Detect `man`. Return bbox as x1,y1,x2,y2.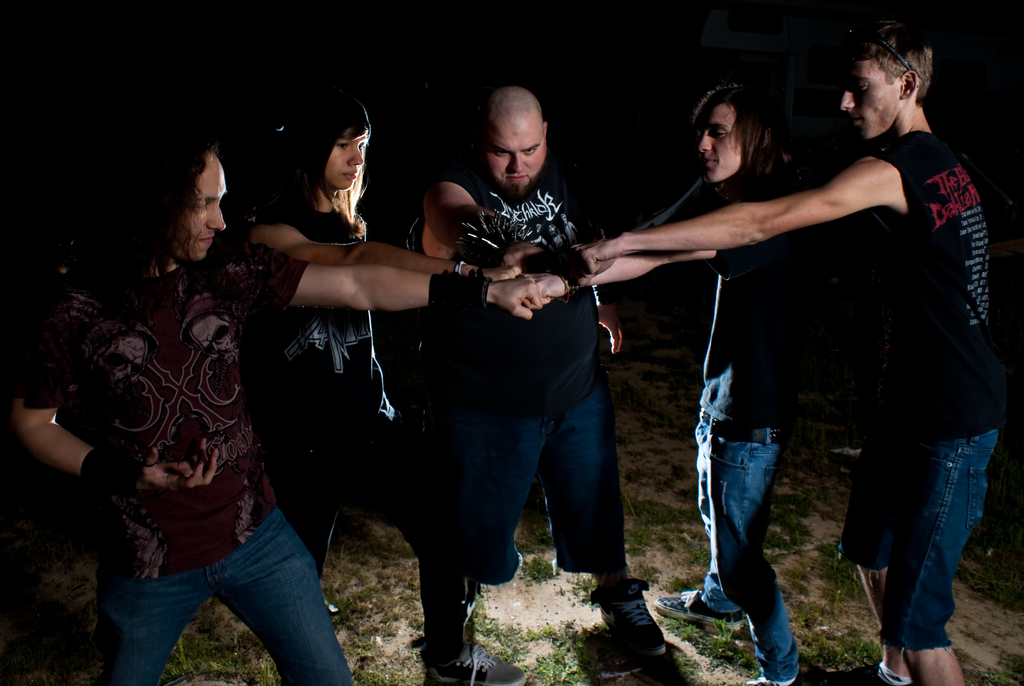
0,135,541,685.
